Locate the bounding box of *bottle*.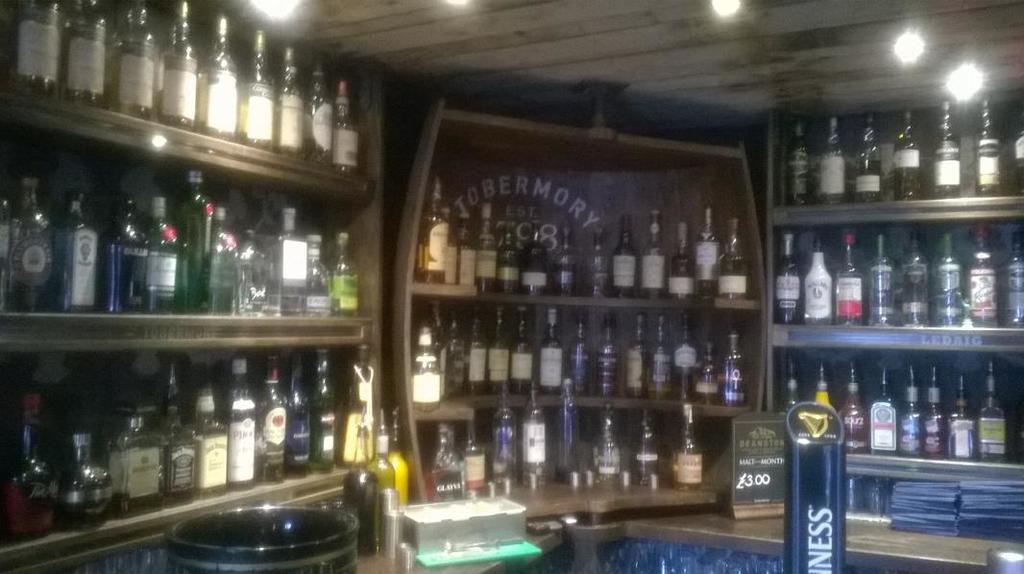
Bounding box: 313, 345, 338, 479.
